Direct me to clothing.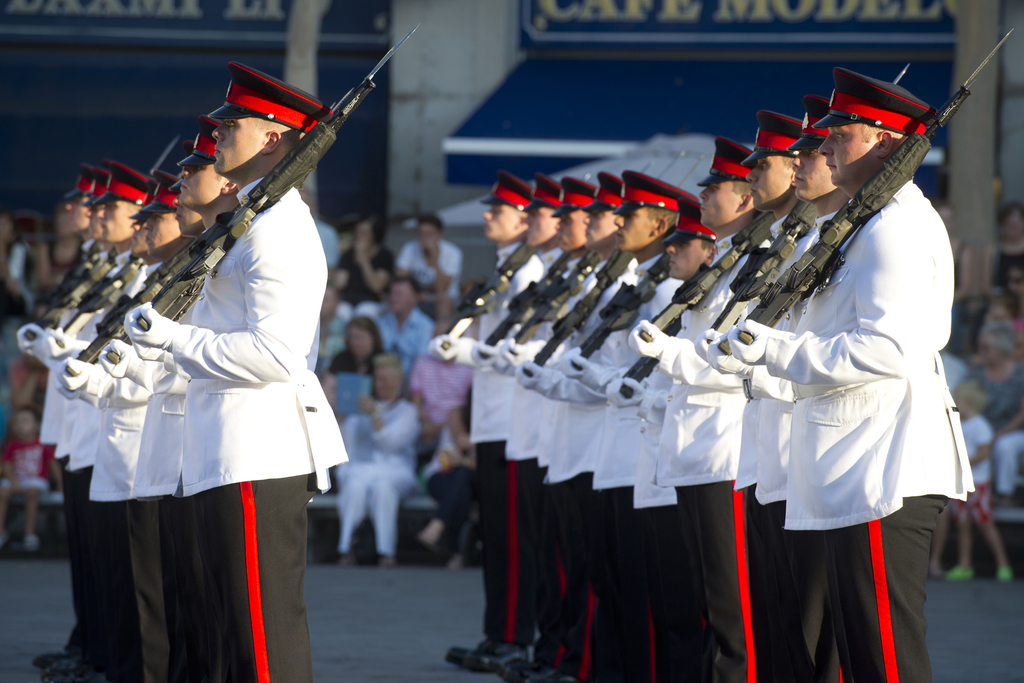
Direction: x1=737 y1=249 x2=799 y2=682.
